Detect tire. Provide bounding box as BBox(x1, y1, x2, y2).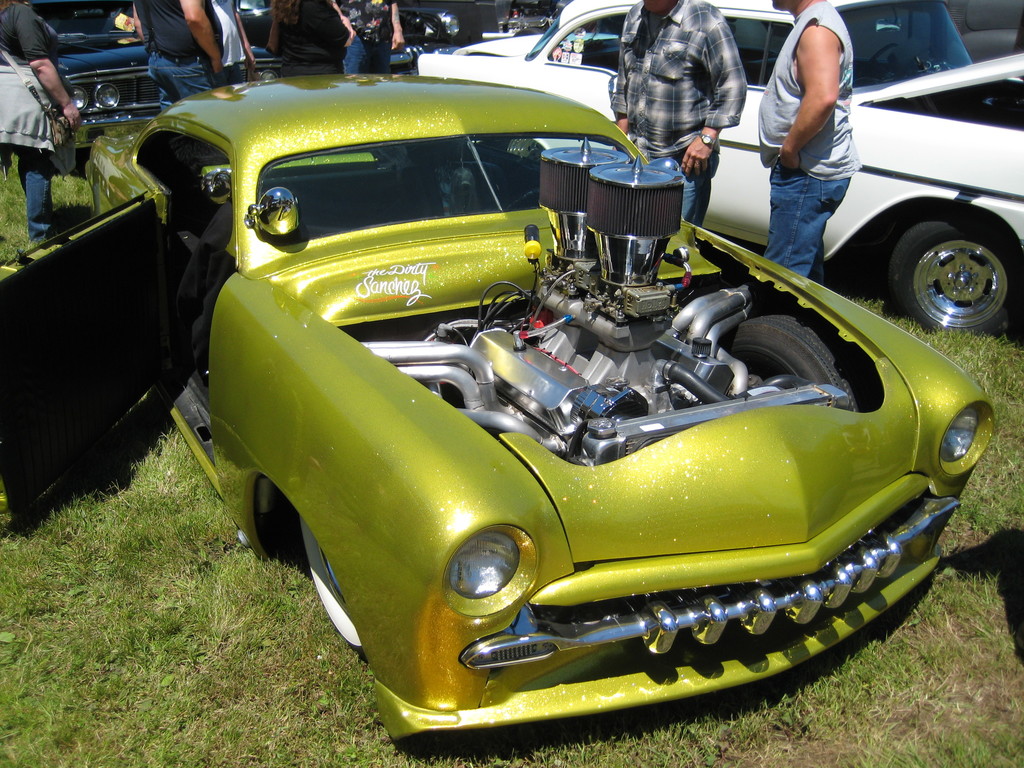
BBox(883, 213, 1020, 343).
